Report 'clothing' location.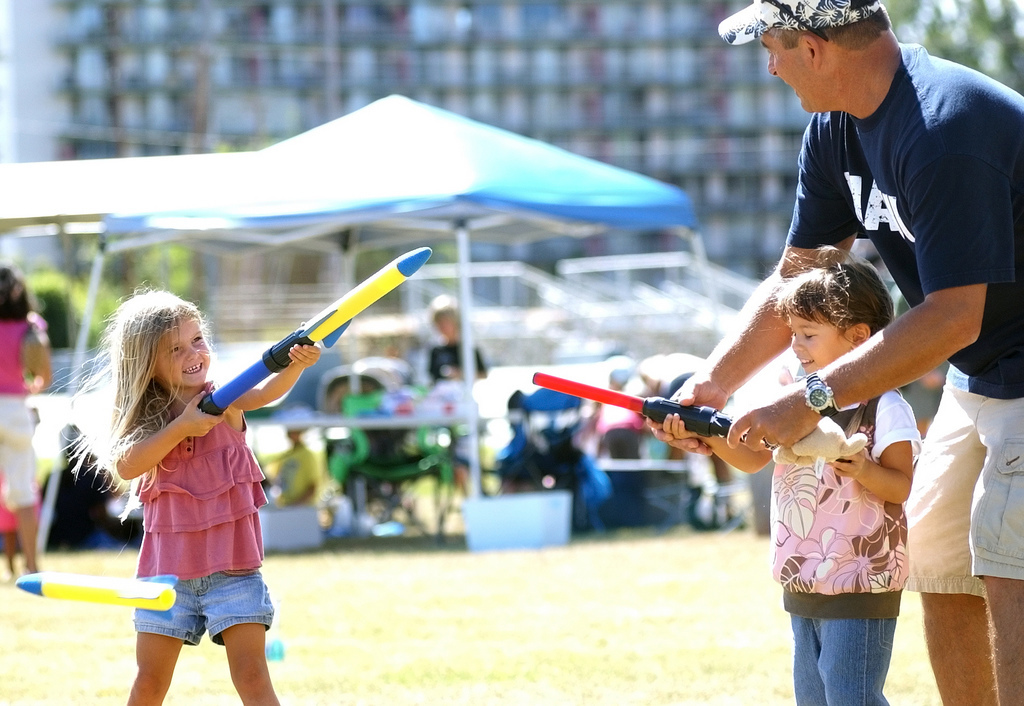
Report: <region>99, 379, 277, 649</region>.
